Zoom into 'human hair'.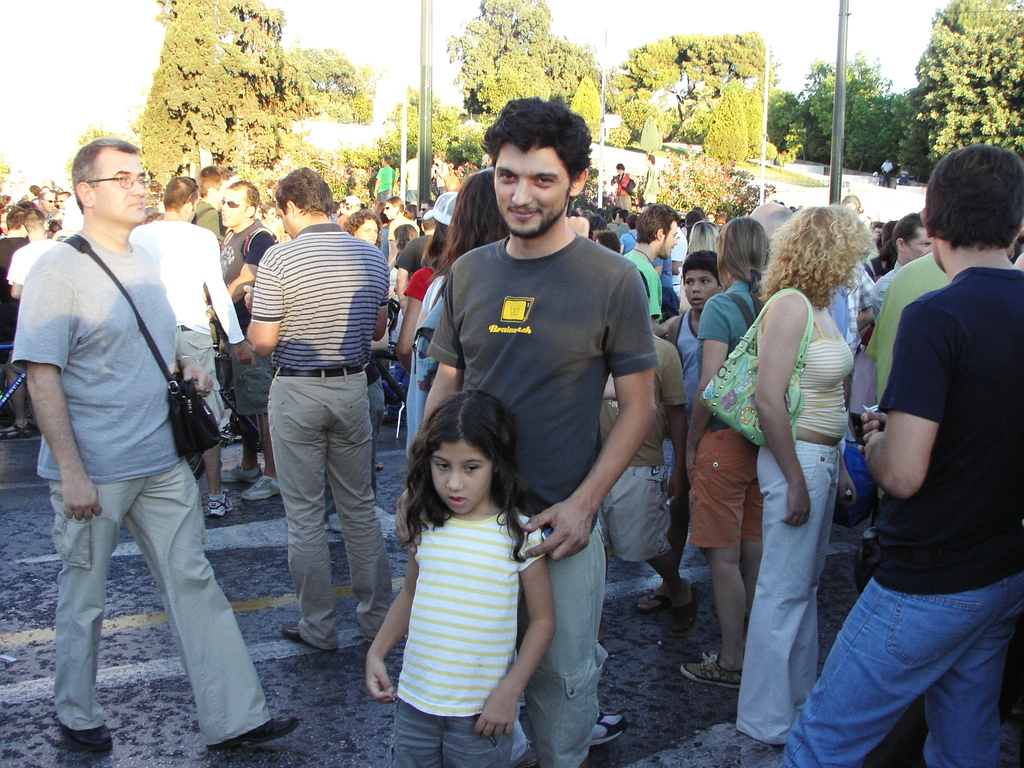
Zoom target: <box>392,220,416,247</box>.
